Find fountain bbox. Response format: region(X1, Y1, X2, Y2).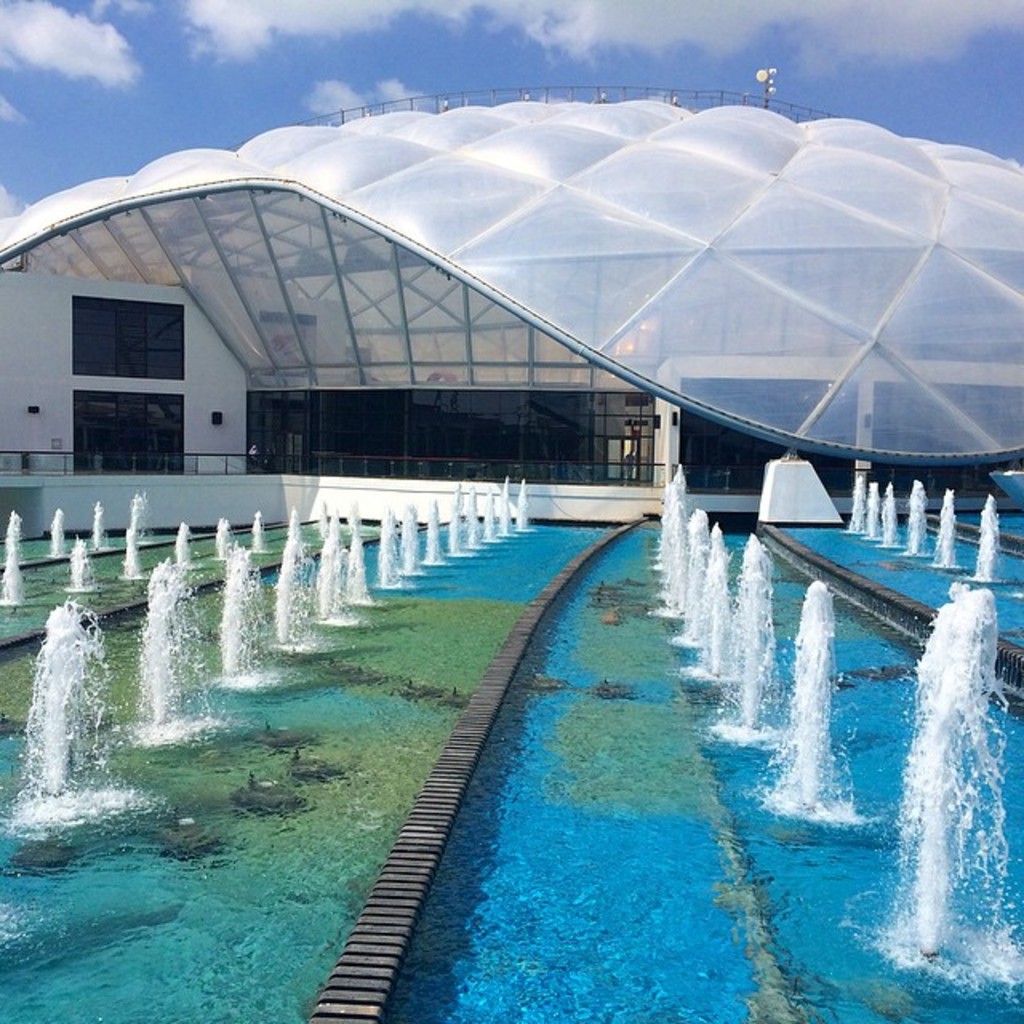
region(365, 507, 398, 597).
